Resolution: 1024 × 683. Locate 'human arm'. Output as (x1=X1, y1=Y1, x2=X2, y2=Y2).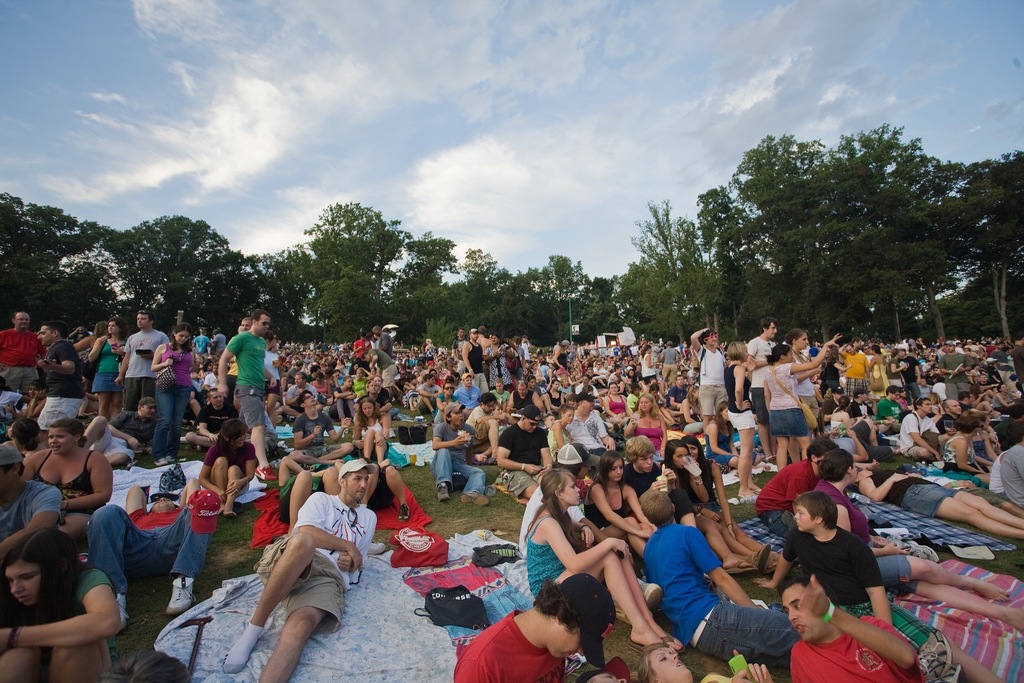
(x1=88, y1=334, x2=107, y2=363).
